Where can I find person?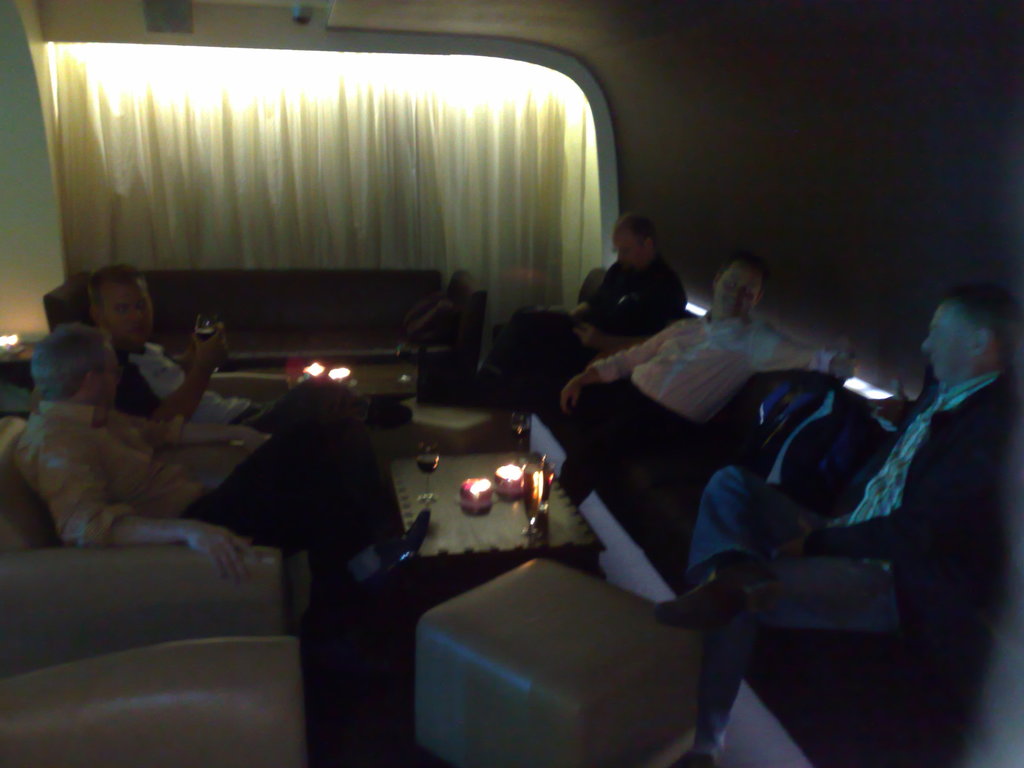
You can find it at 4/323/419/614.
